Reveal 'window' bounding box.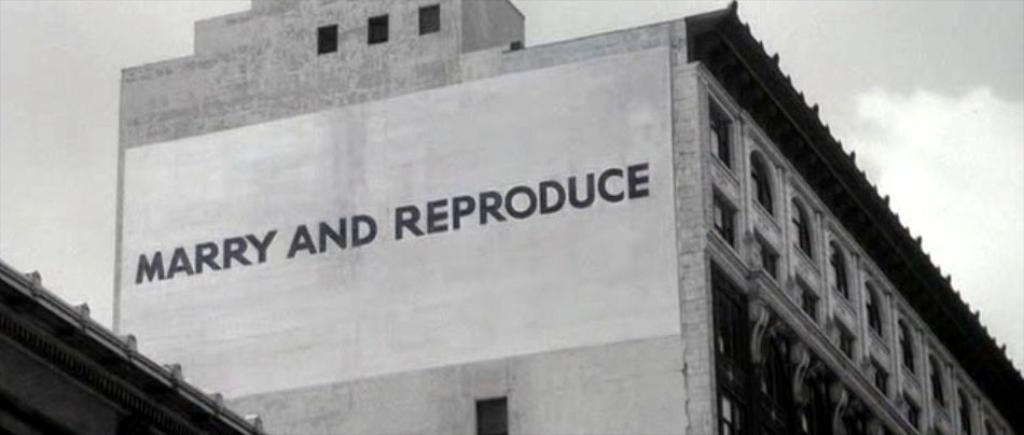
Revealed: 474/396/513/434.
